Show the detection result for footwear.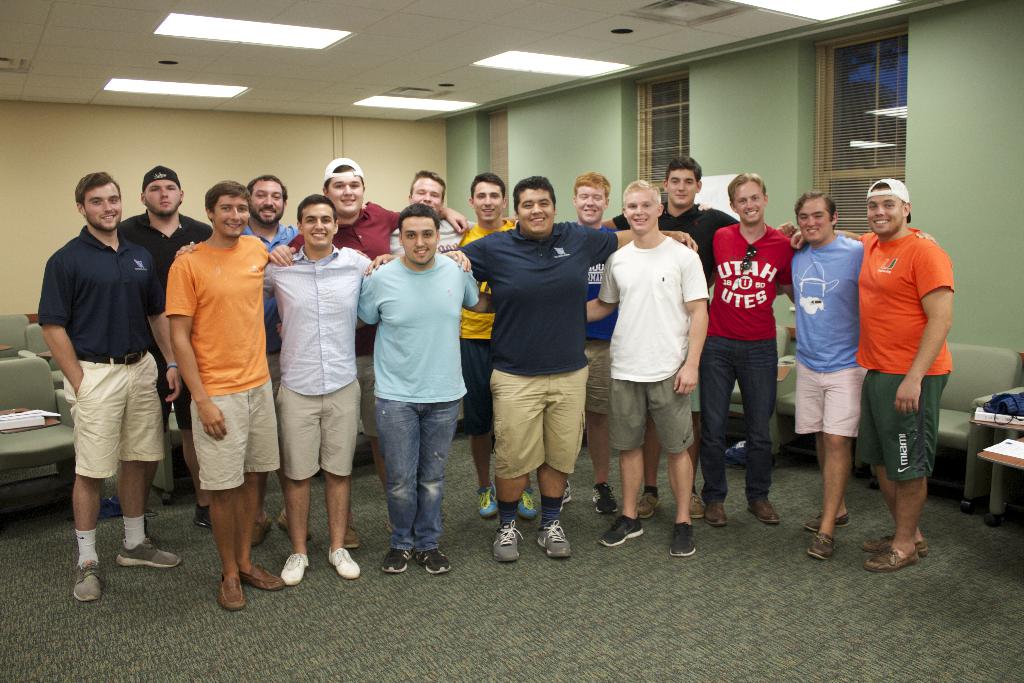
<bbox>492, 522, 522, 564</bbox>.
